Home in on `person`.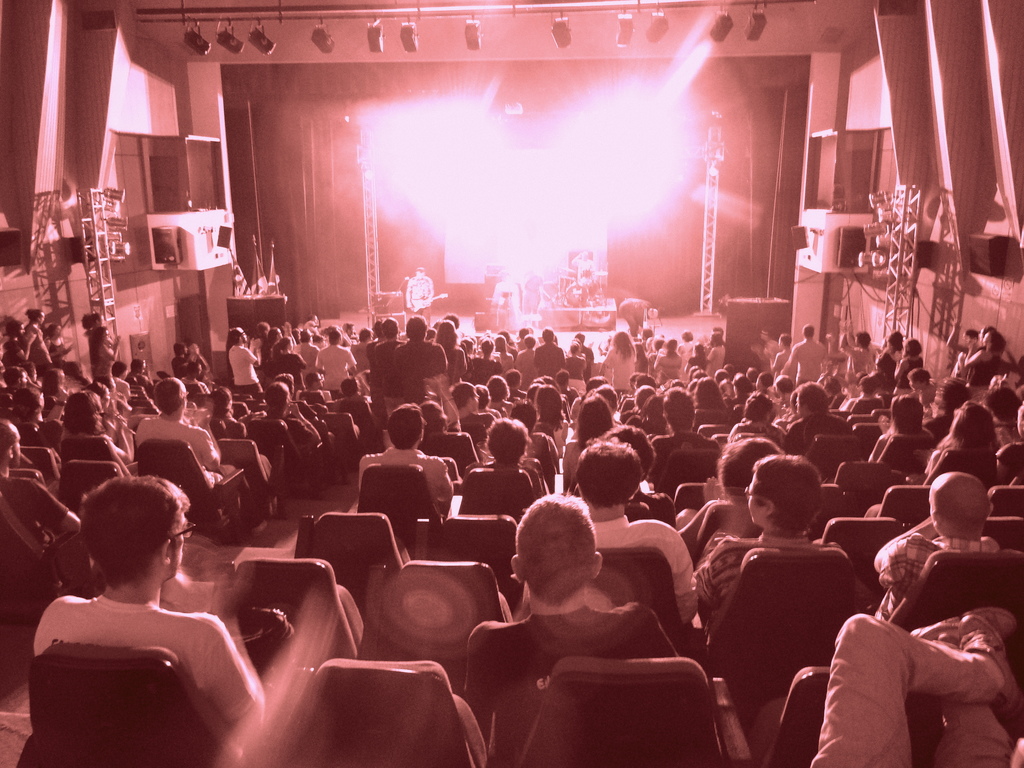
Homed in at locate(688, 447, 849, 682).
